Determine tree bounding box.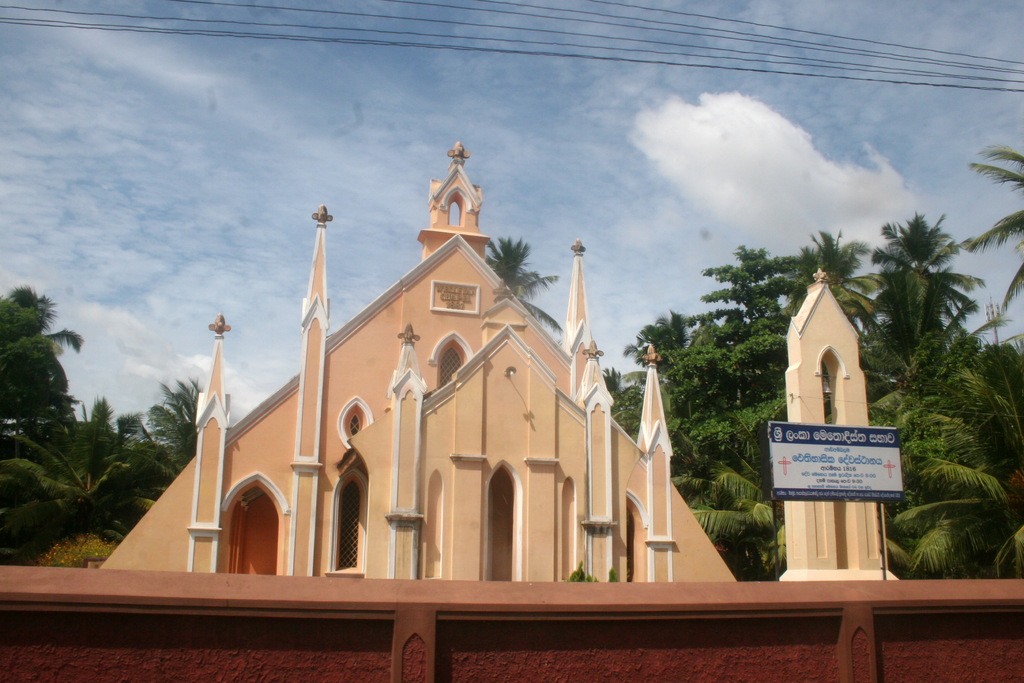
Determined: 863, 202, 979, 372.
